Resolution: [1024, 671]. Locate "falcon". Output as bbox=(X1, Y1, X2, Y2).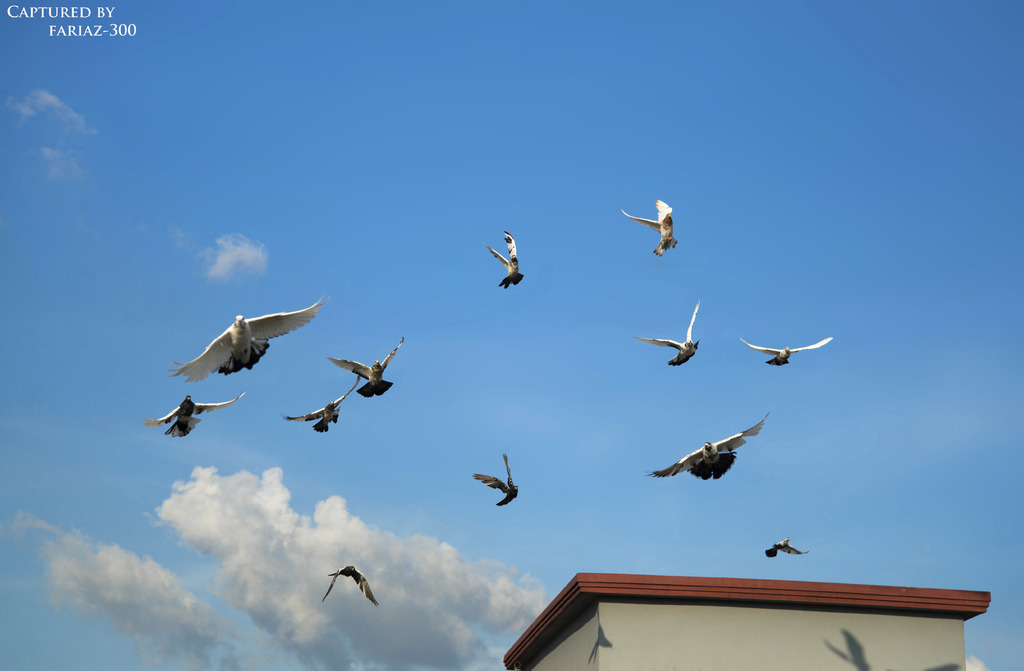
bbox=(280, 376, 358, 432).
